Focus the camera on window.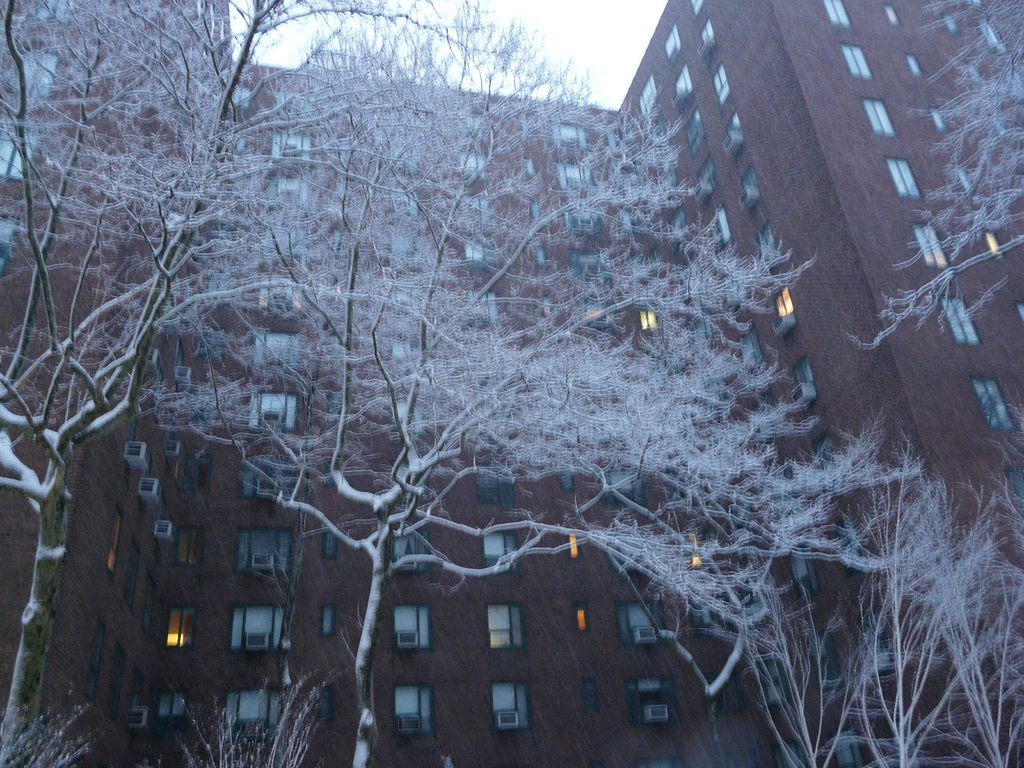
Focus region: [863, 99, 897, 134].
